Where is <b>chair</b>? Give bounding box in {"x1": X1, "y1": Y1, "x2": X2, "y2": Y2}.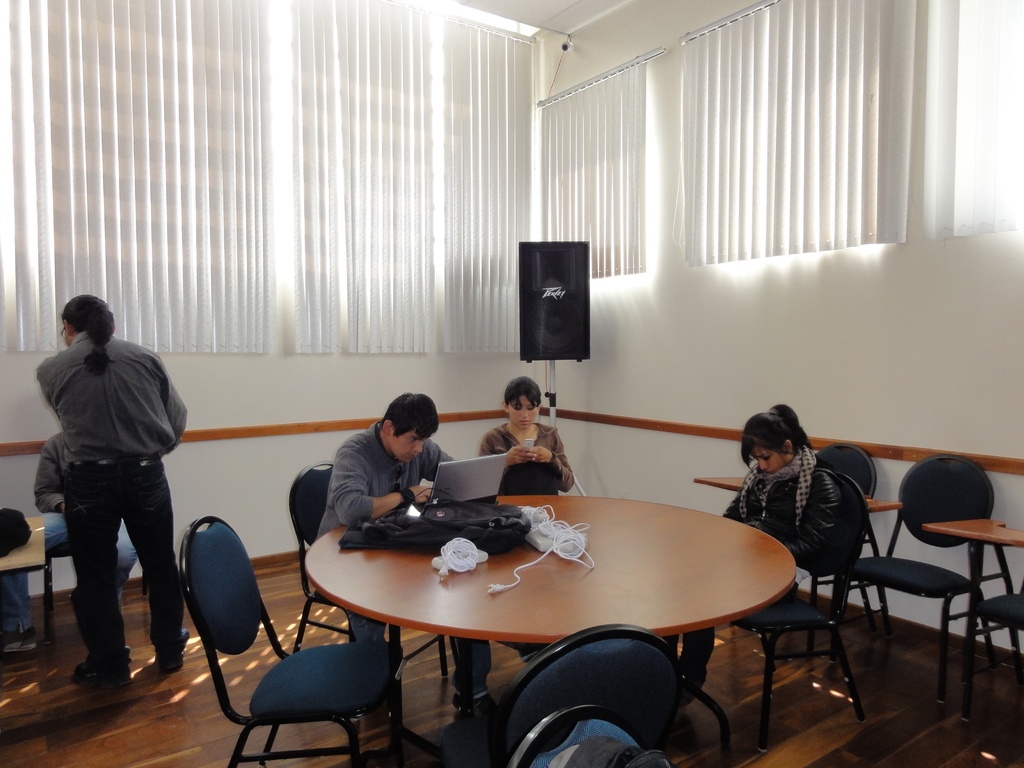
{"x1": 836, "y1": 450, "x2": 997, "y2": 699}.
